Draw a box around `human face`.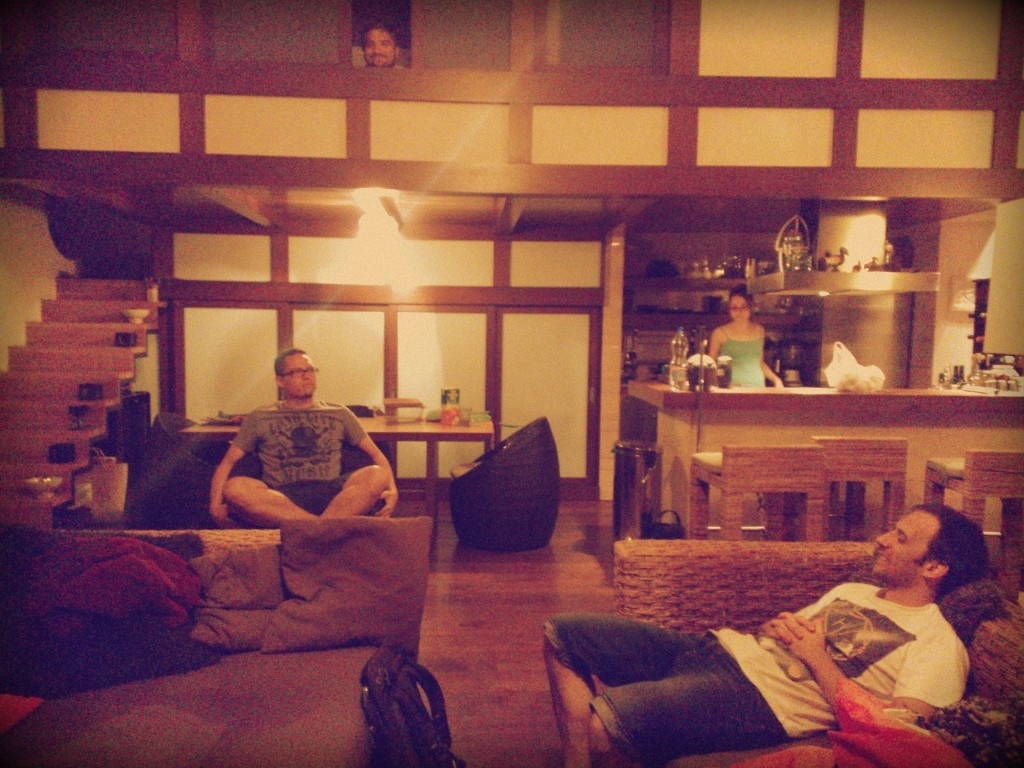
727 292 750 319.
